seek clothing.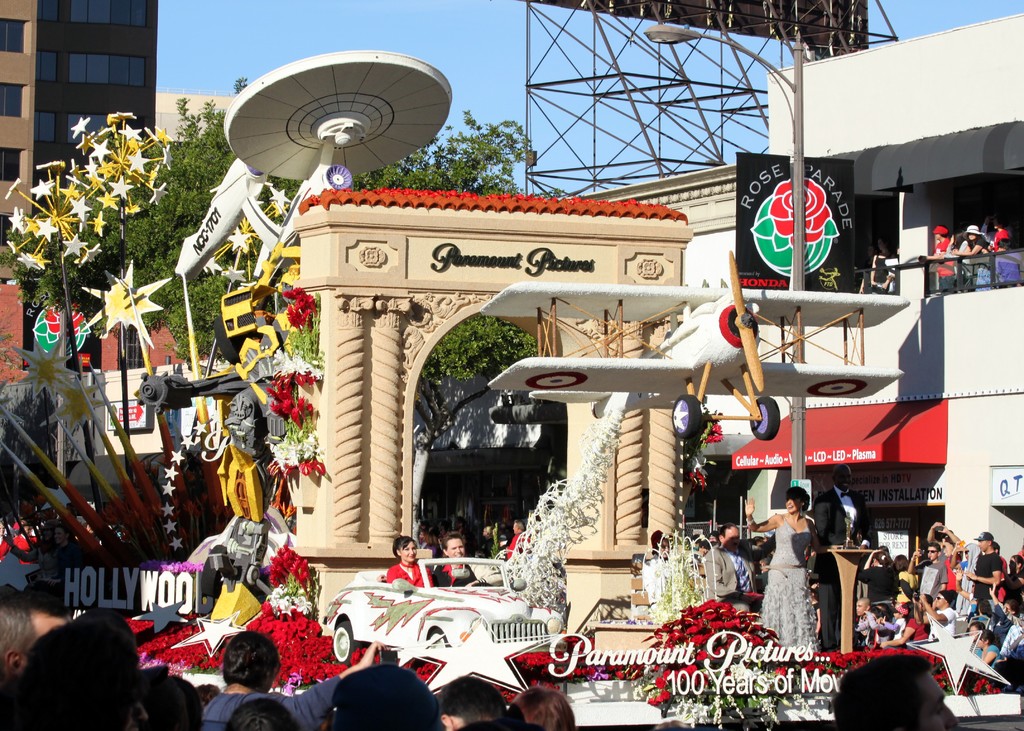
(left=956, top=234, right=975, bottom=285).
